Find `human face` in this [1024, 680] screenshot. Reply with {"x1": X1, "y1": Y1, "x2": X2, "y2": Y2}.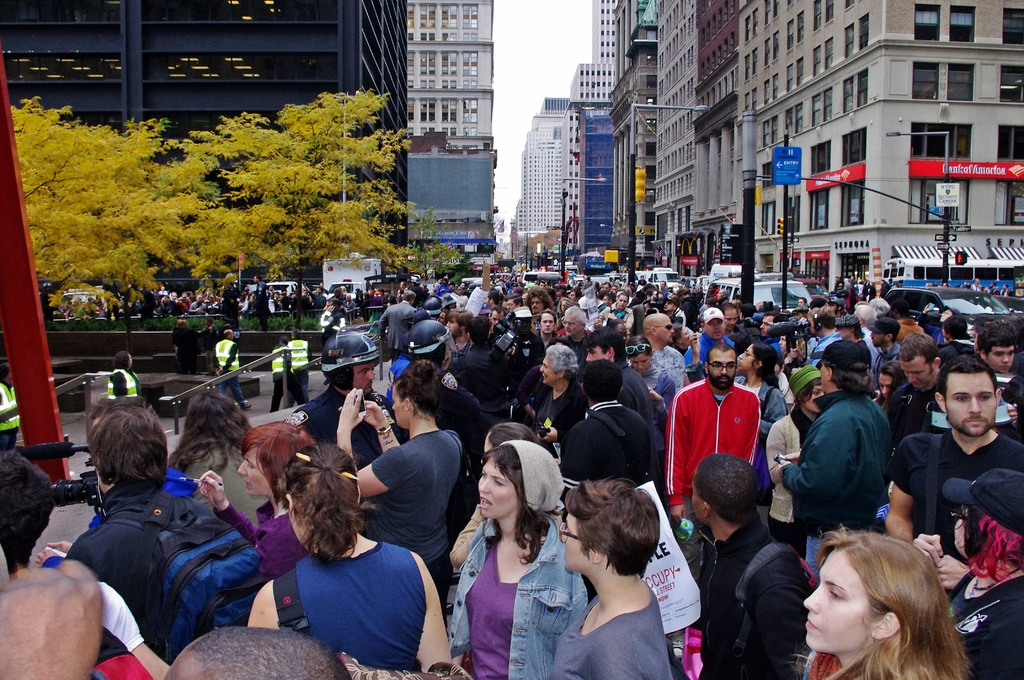
{"x1": 565, "y1": 312, "x2": 580, "y2": 341}.
